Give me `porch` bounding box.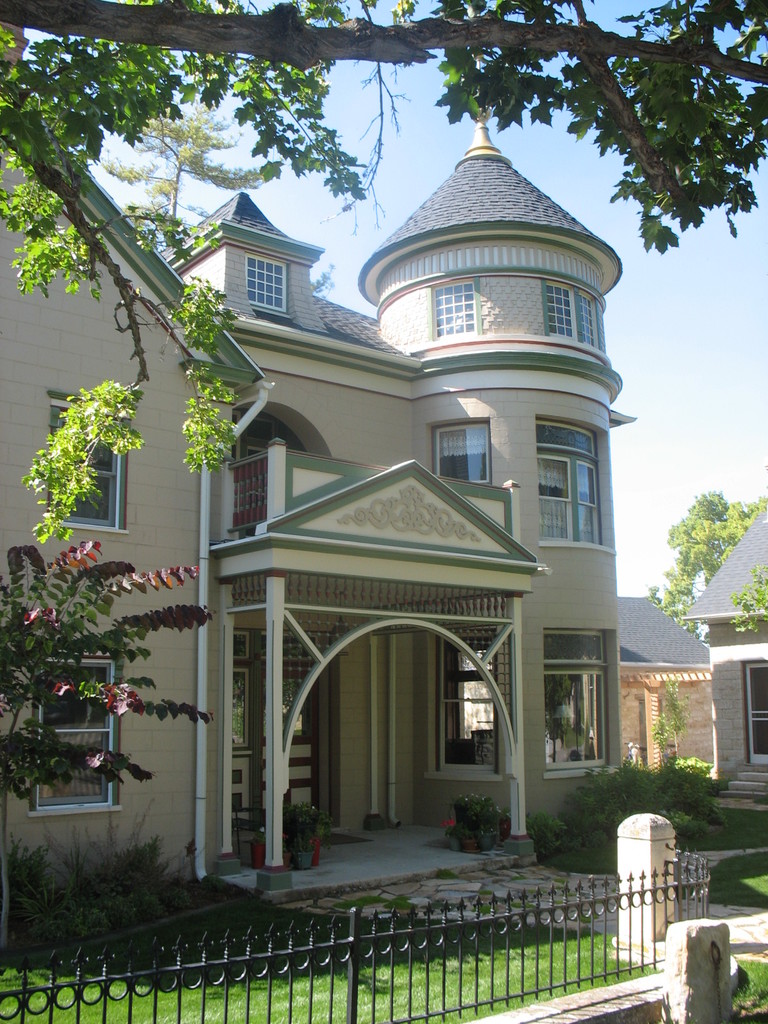
{"x1": 207, "y1": 824, "x2": 536, "y2": 907}.
